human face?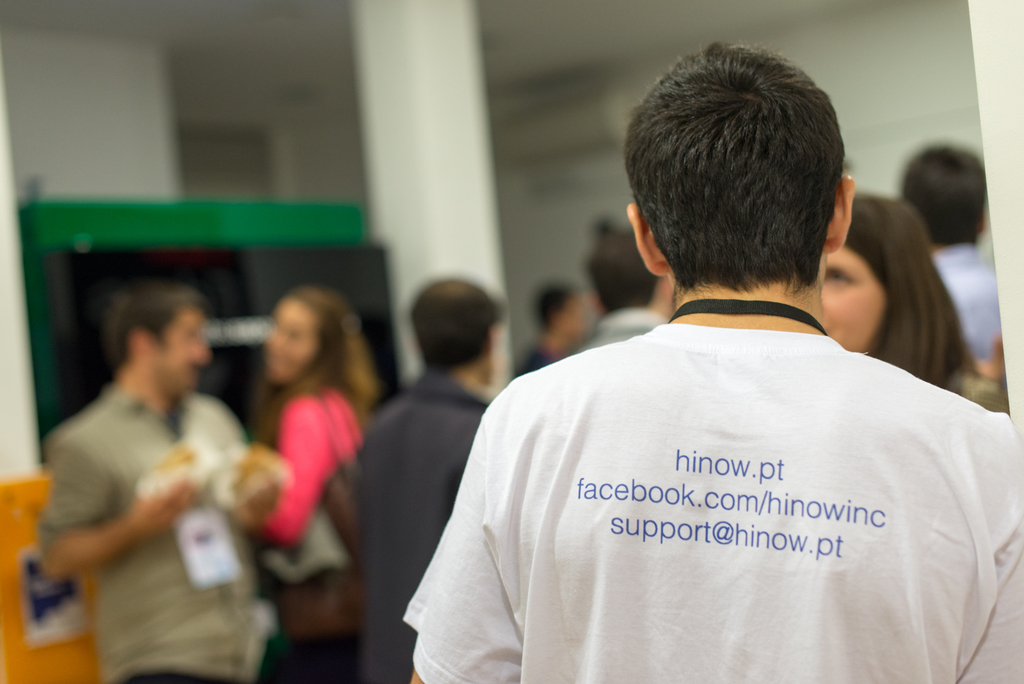
crop(148, 305, 211, 390)
